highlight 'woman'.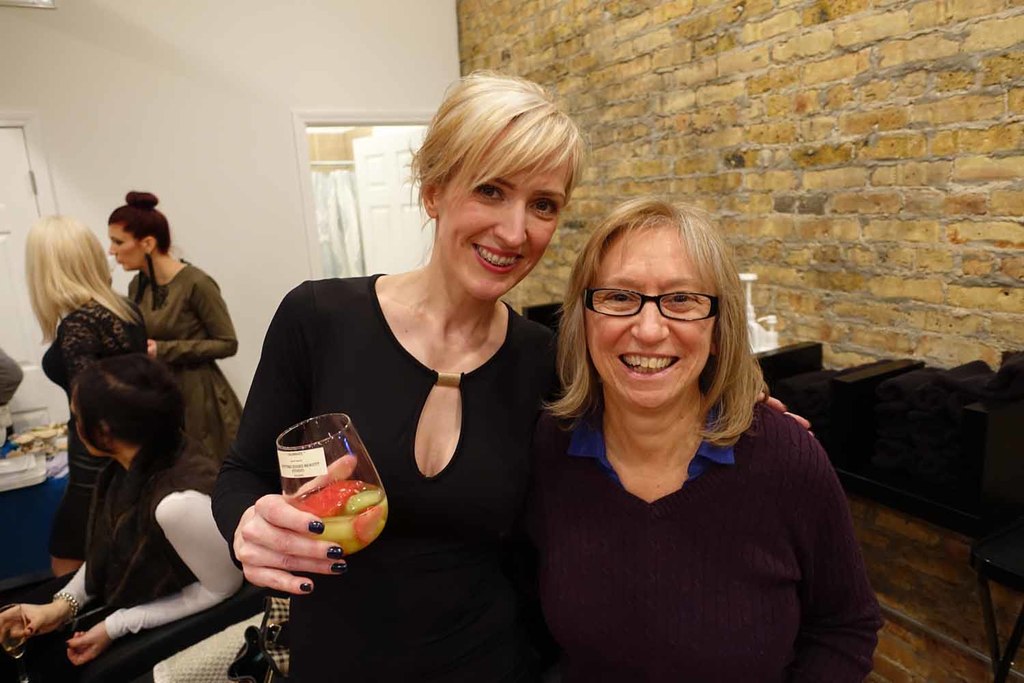
Highlighted region: (x1=106, y1=191, x2=244, y2=481).
